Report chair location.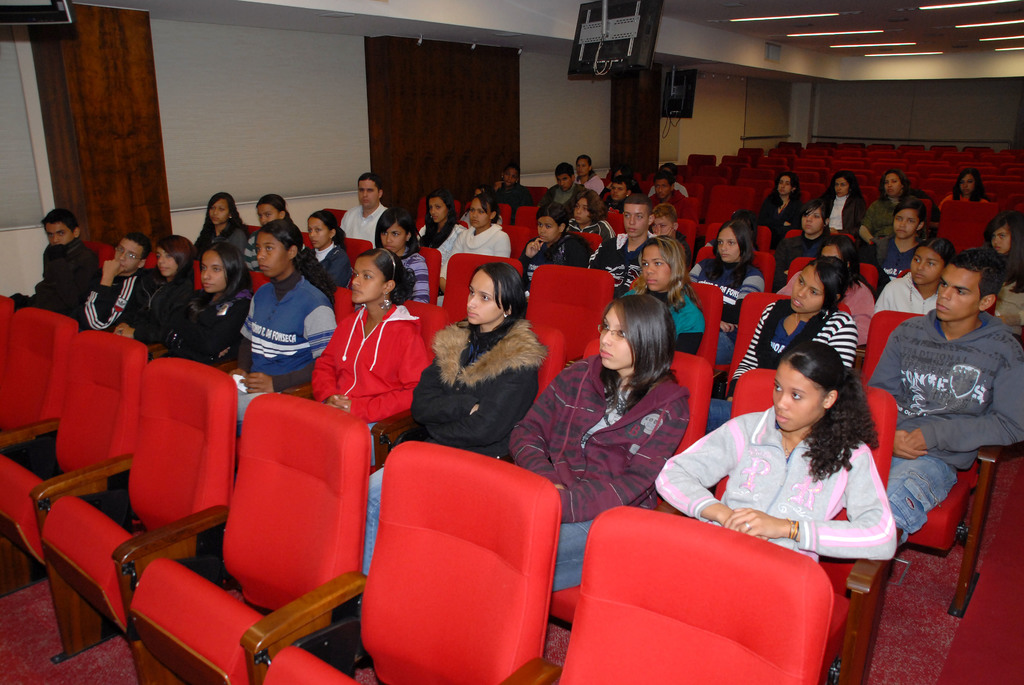
Report: 444 253 521 326.
